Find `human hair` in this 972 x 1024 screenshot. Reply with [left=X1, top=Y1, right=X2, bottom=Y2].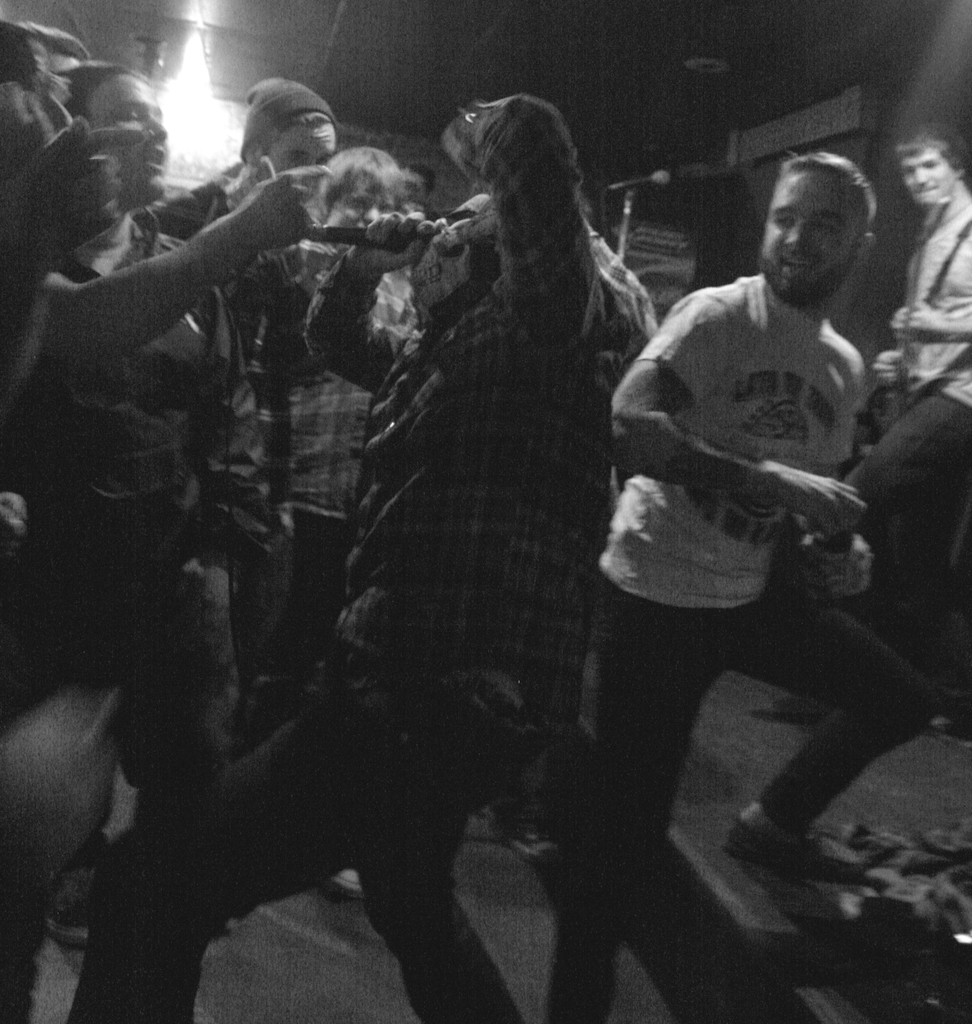
[left=770, top=144, right=876, bottom=231].
